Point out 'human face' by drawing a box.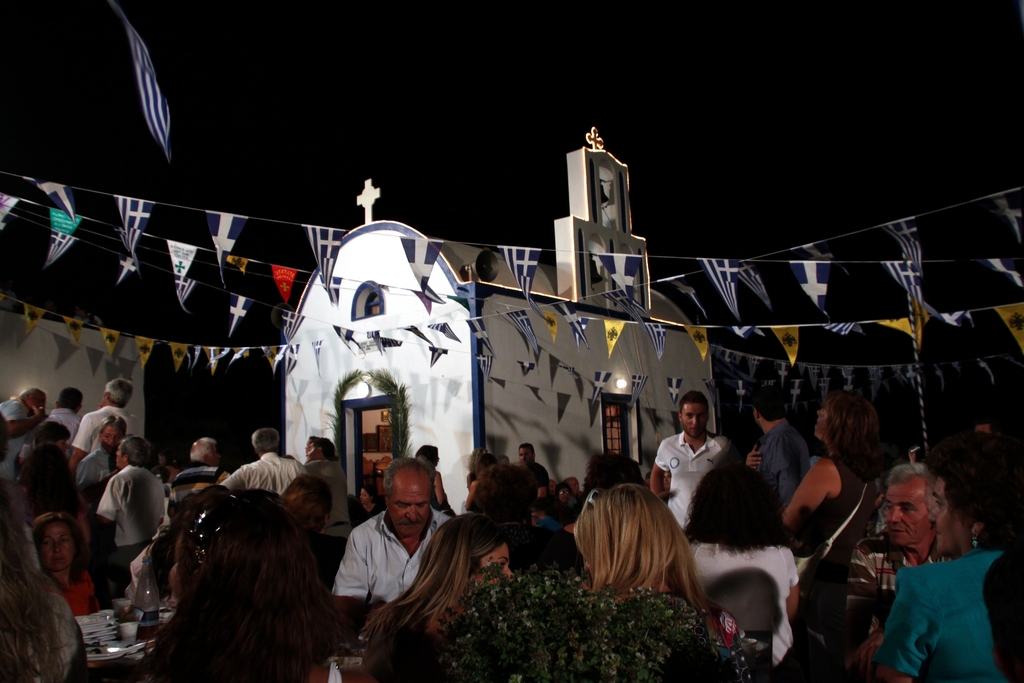
bbox=[519, 447, 531, 466].
